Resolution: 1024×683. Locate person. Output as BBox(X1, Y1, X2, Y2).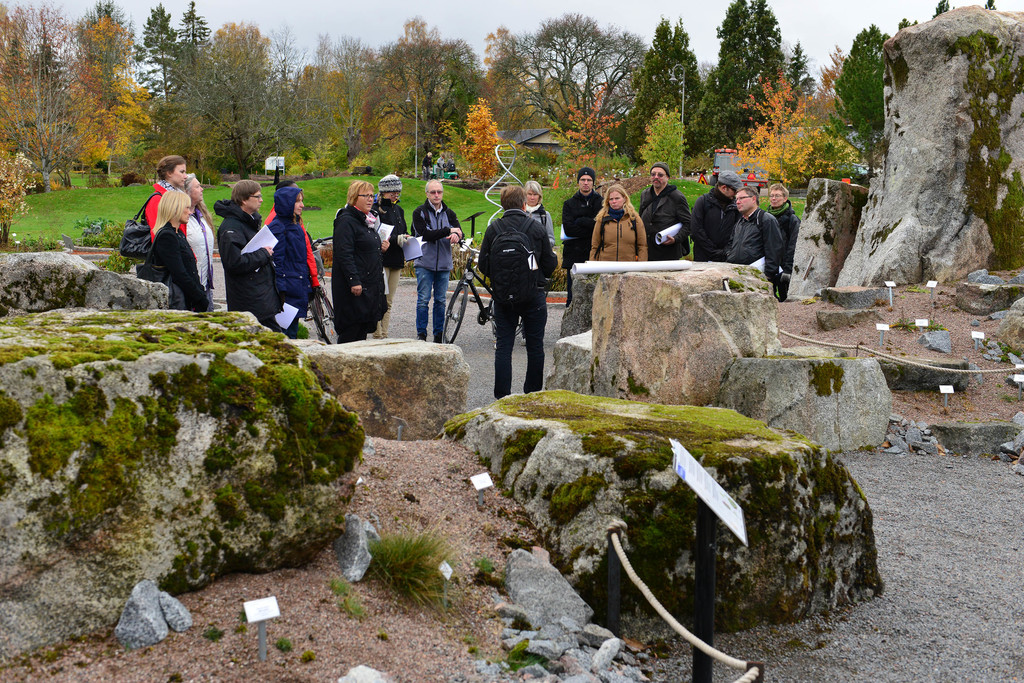
BBox(380, 174, 413, 340).
